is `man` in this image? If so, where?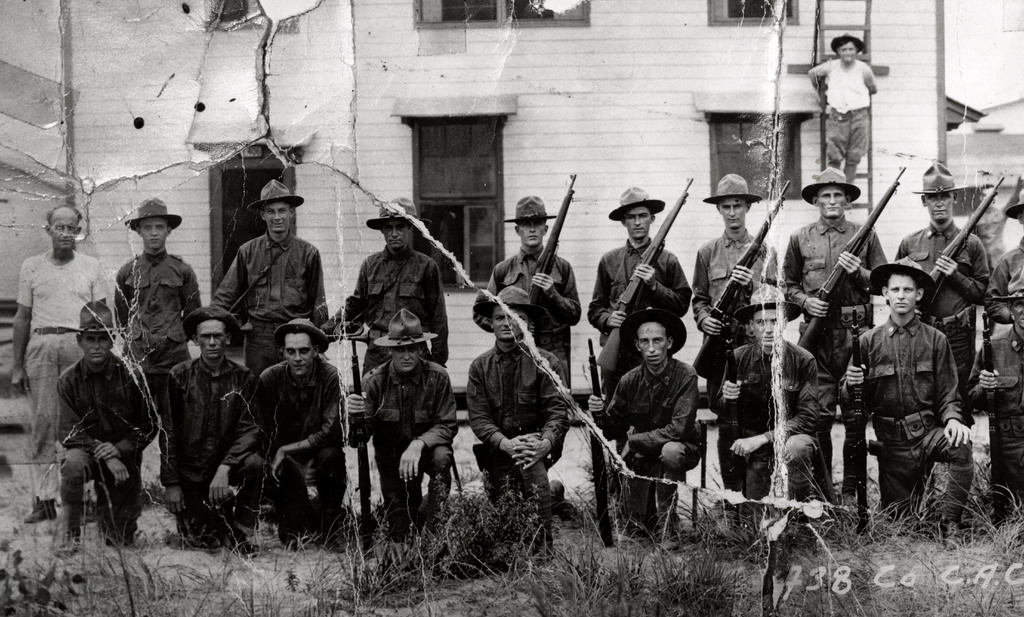
Yes, at 253:313:341:546.
